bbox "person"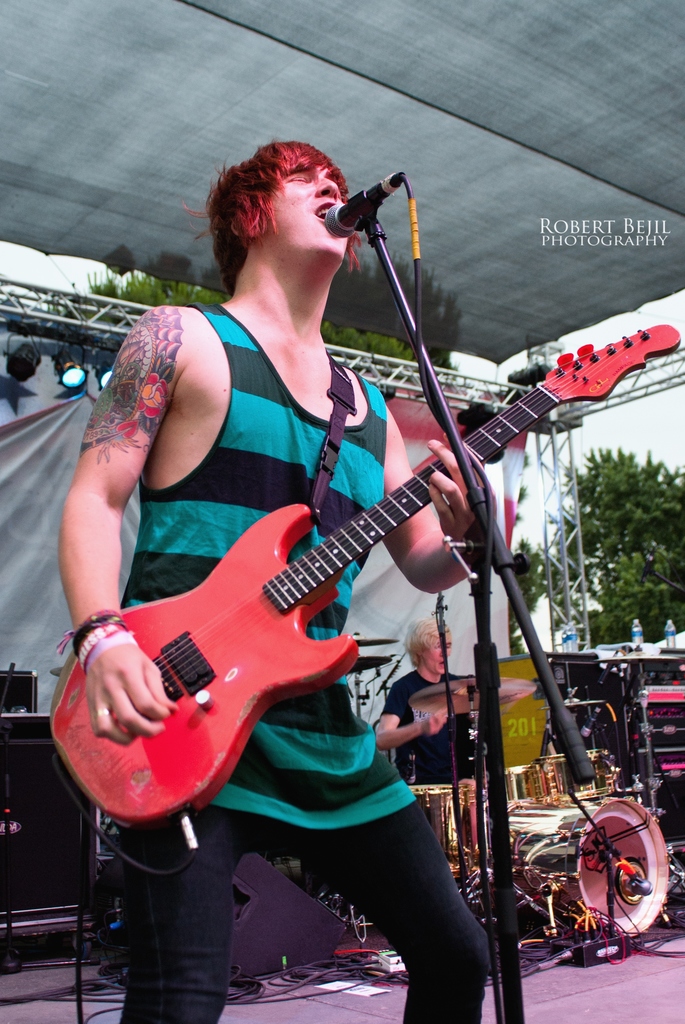
<bbox>359, 602, 512, 893</bbox>
